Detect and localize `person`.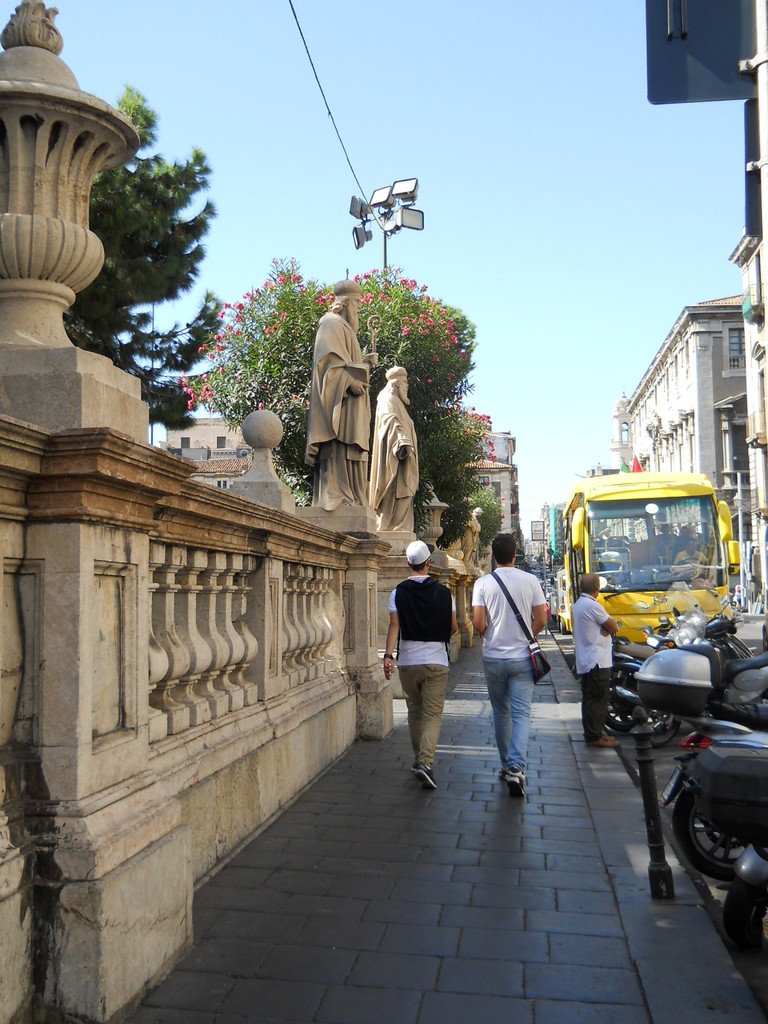
Localized at 468, 531, 545, 796.
